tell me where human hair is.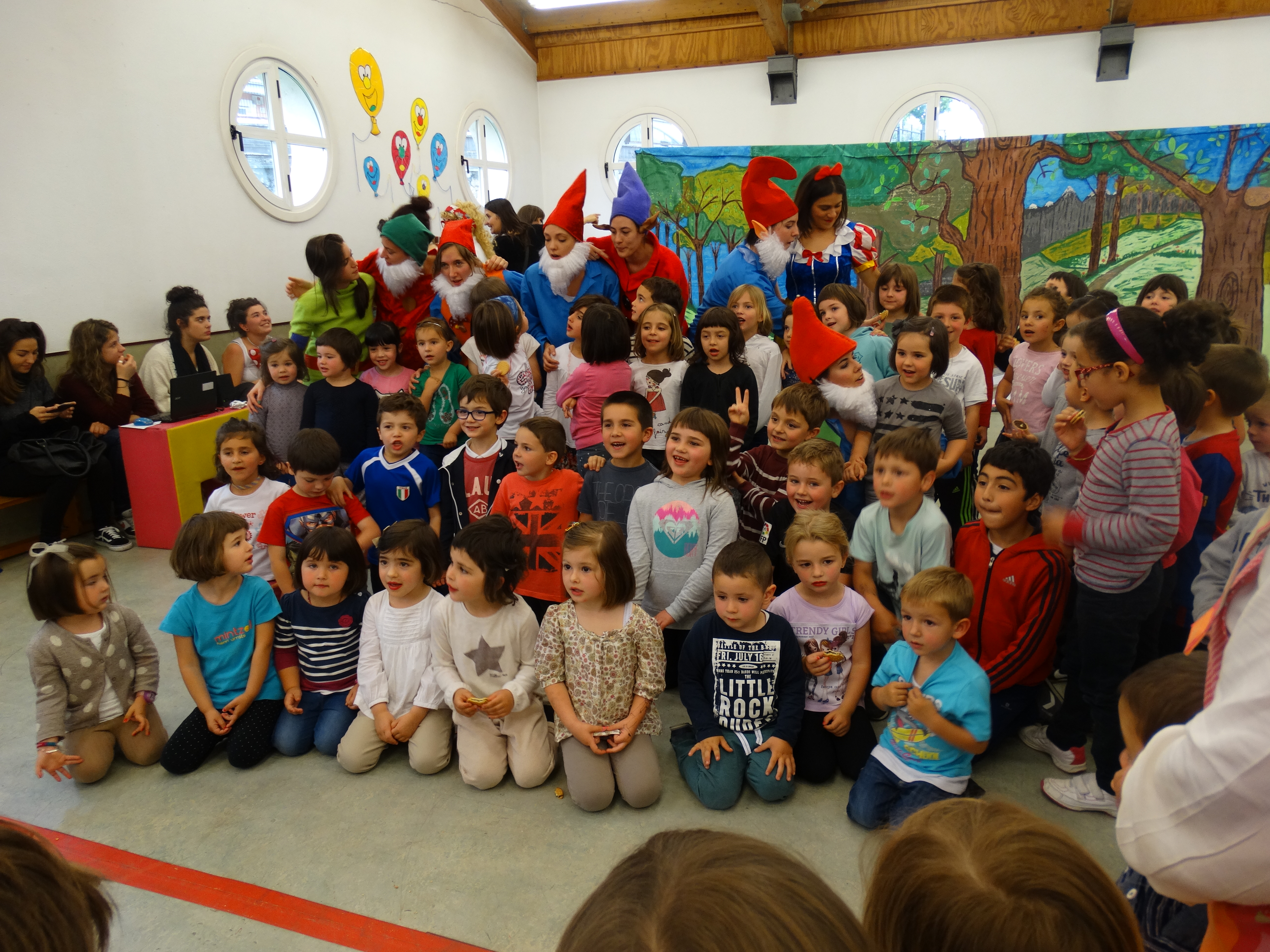
human hair is at <region>191, 125, 208, 141</region>.
